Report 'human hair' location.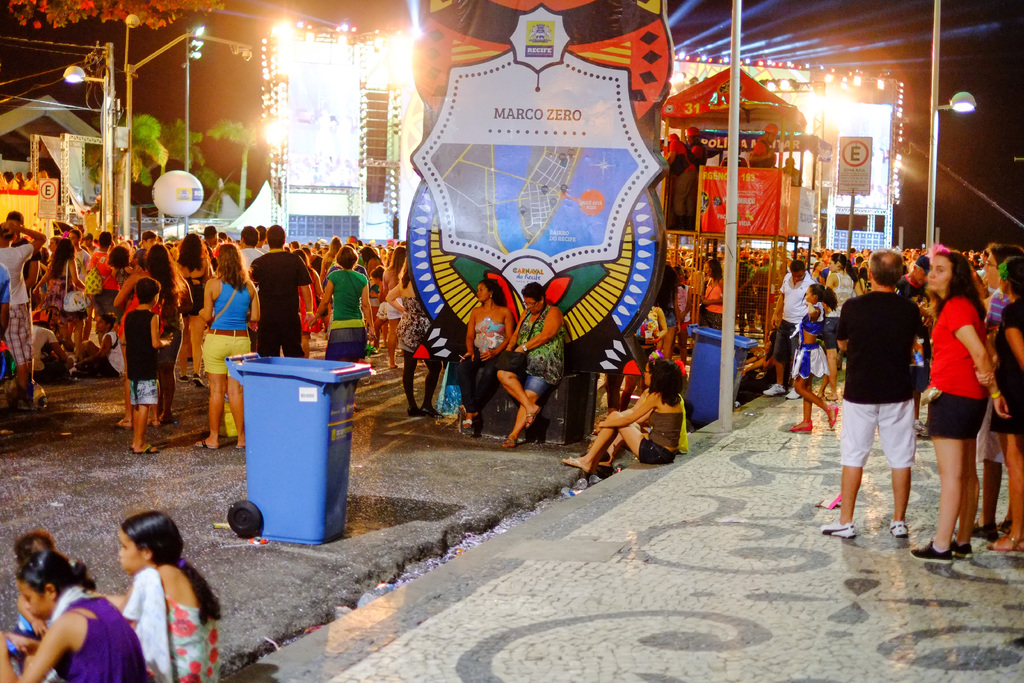
Report: box=[929, 251, 988, 325].
